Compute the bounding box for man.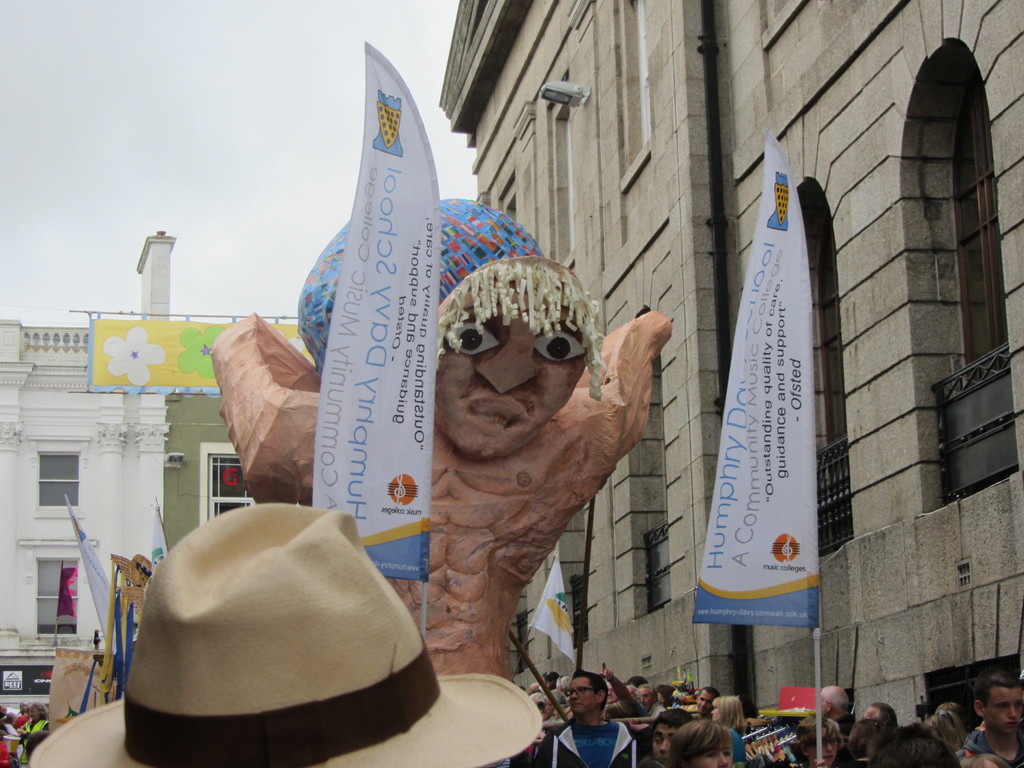
x1=643 y1=710 x2=691 y2=767.
